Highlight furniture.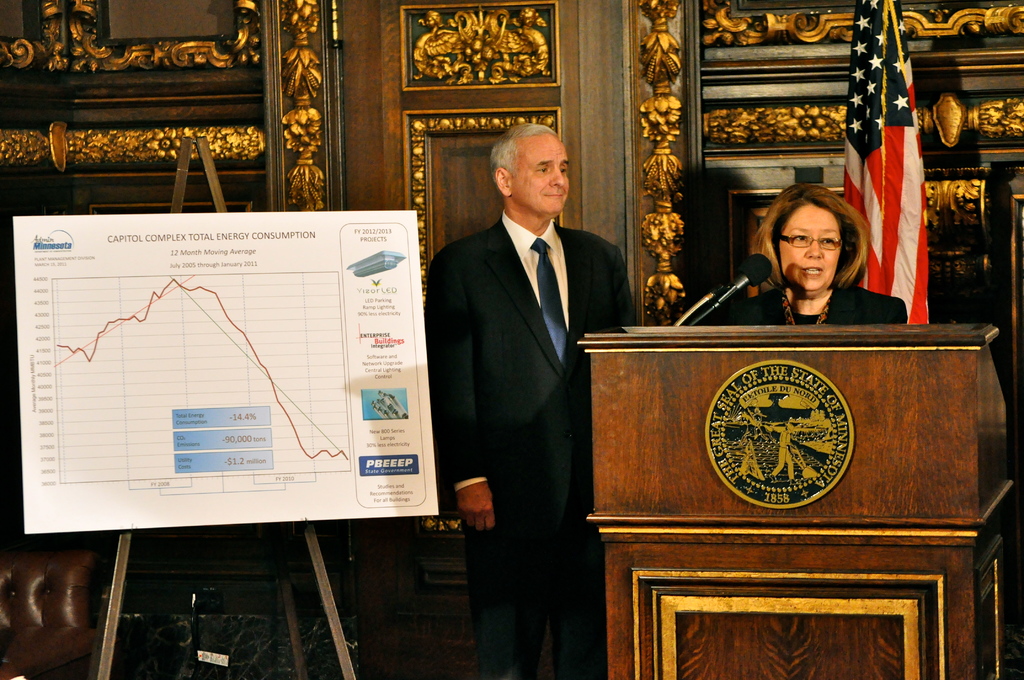
Highlighted region: <box>579,323,1012,679</box>.
